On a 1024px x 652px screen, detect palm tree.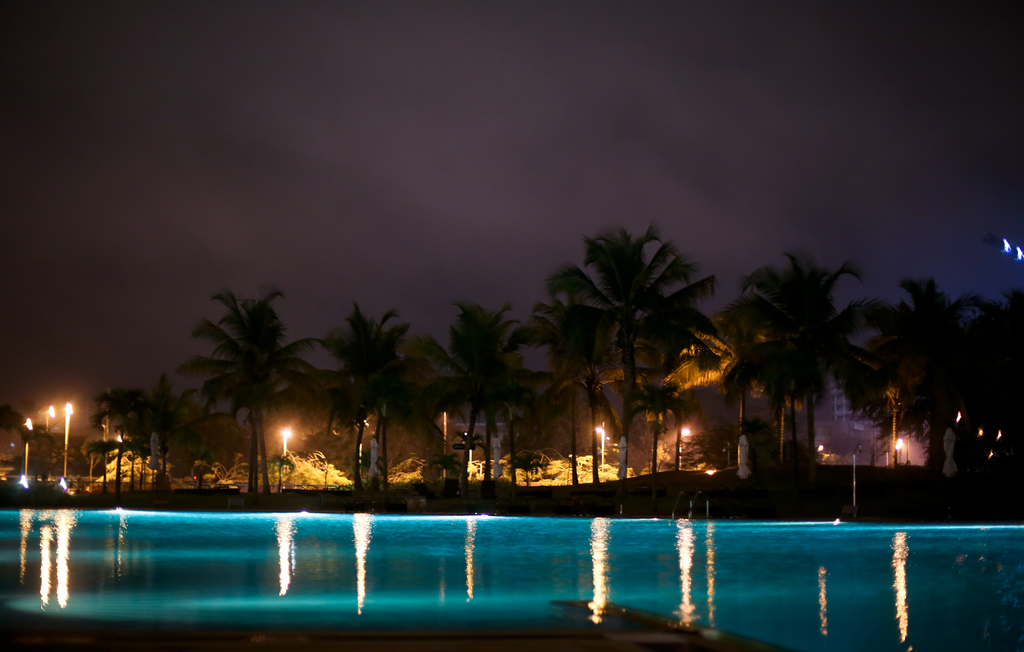
(left=312, top=297, right=433, bottom=494).
